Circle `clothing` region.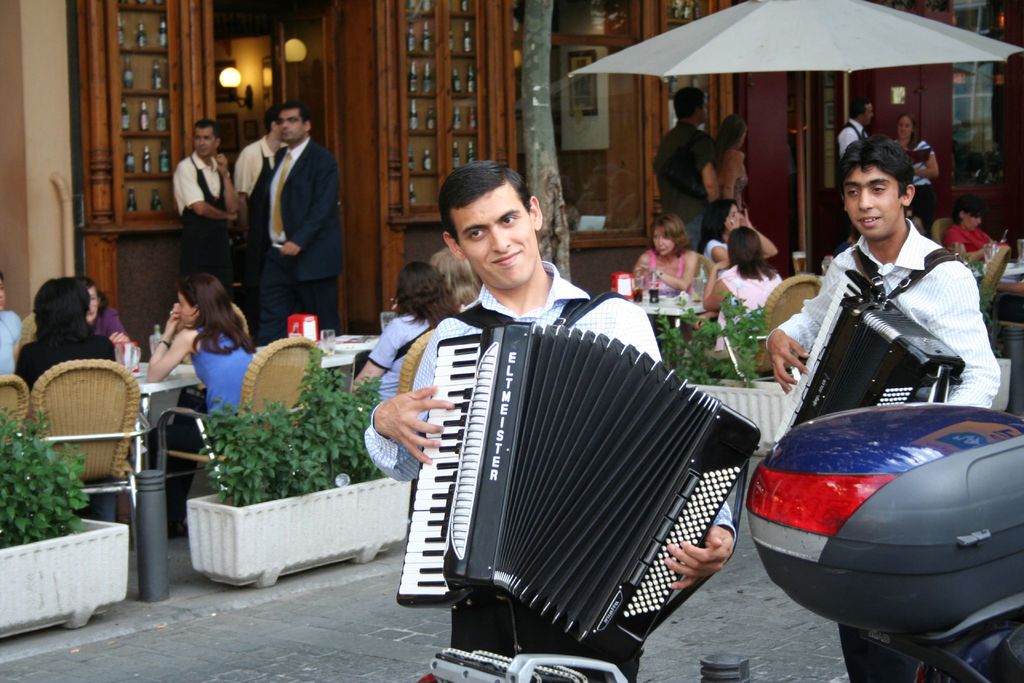
Region: 92 295 131 345.
